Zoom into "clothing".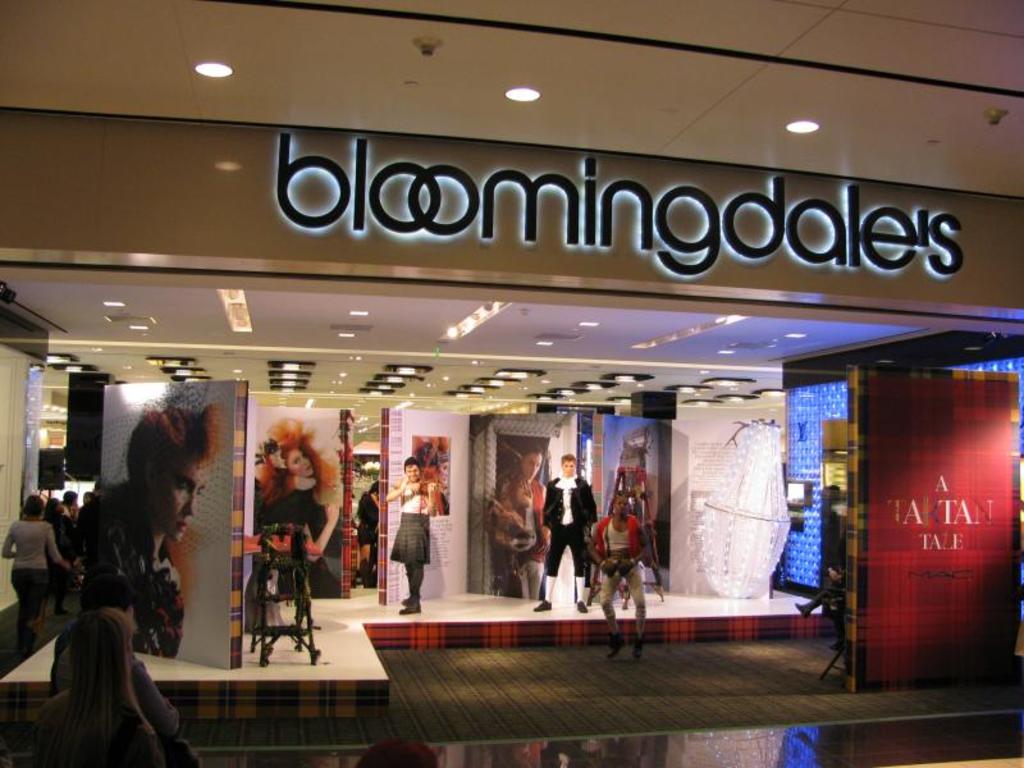
Zoom target: 0 513 58 599.
